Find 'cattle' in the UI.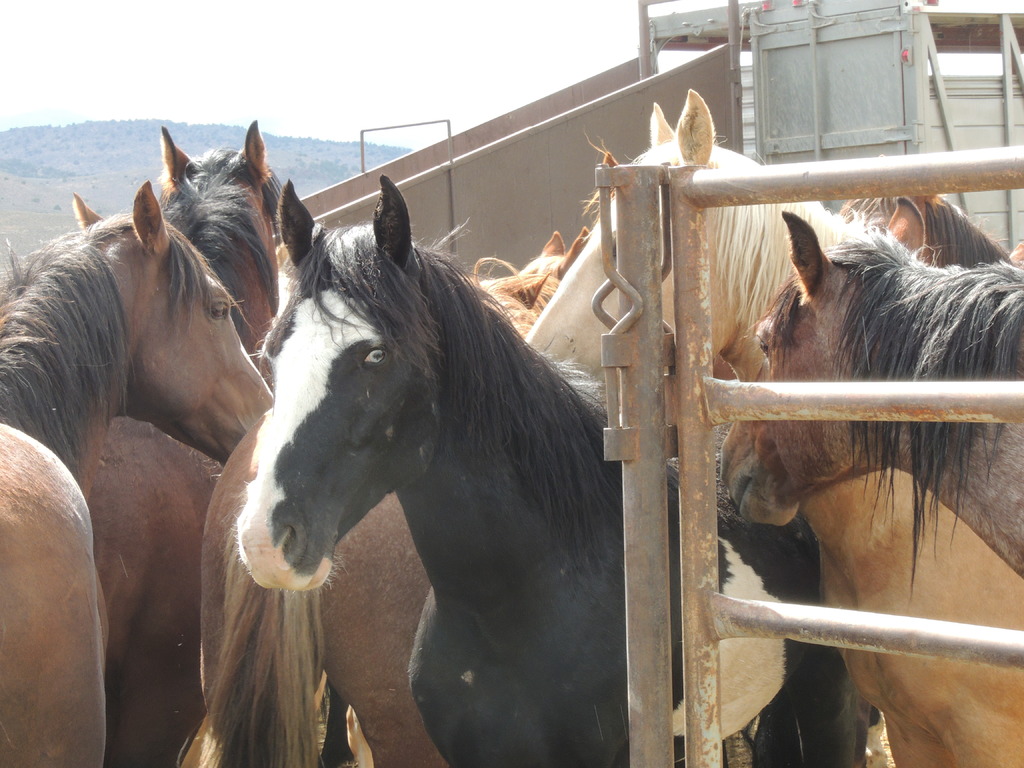
UI element at locate(198, 230, 596, 762).
